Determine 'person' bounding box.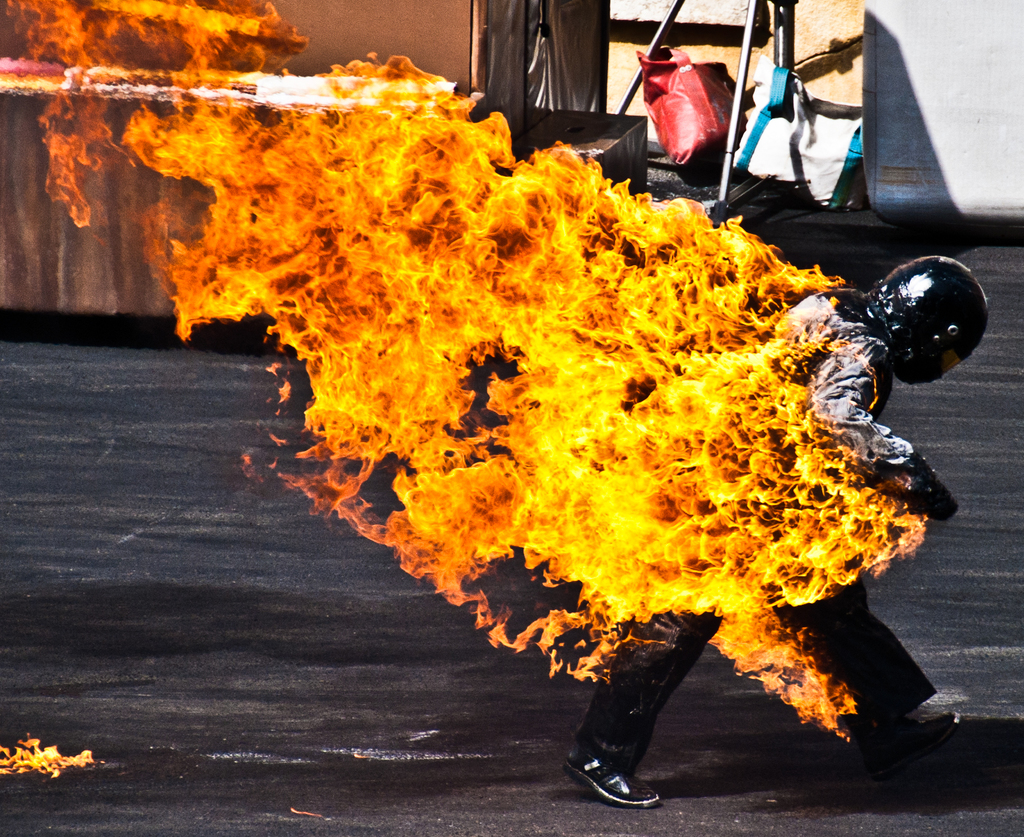
Determined: x1=564, y1=252, x2=989, y2=808.
